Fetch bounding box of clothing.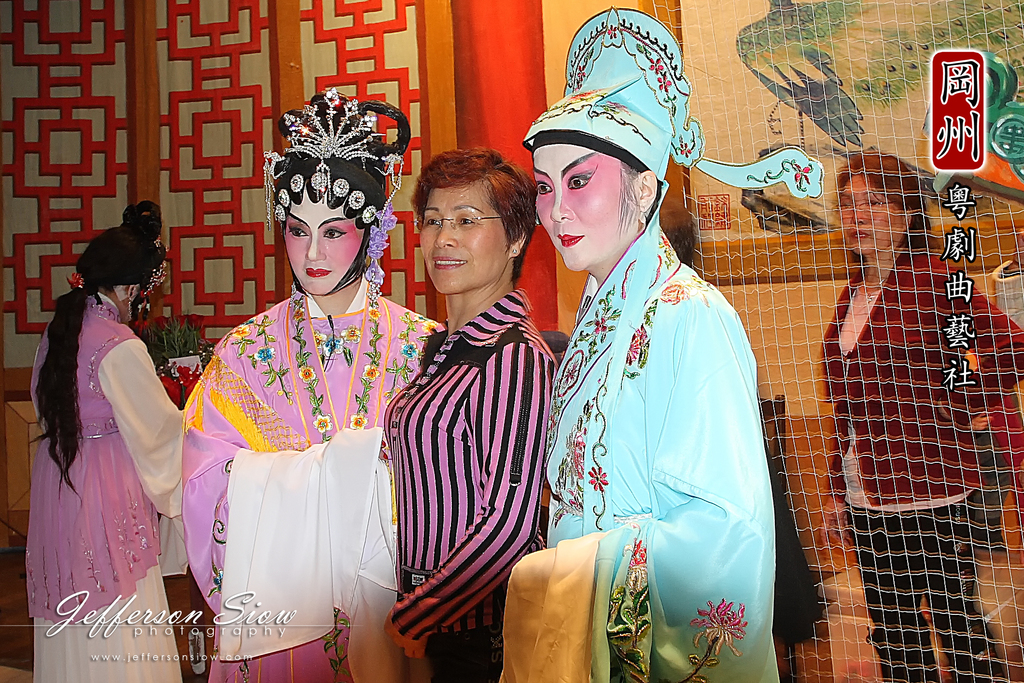
Bbox: [left=820, top=235, right=1023, bottom=682].
